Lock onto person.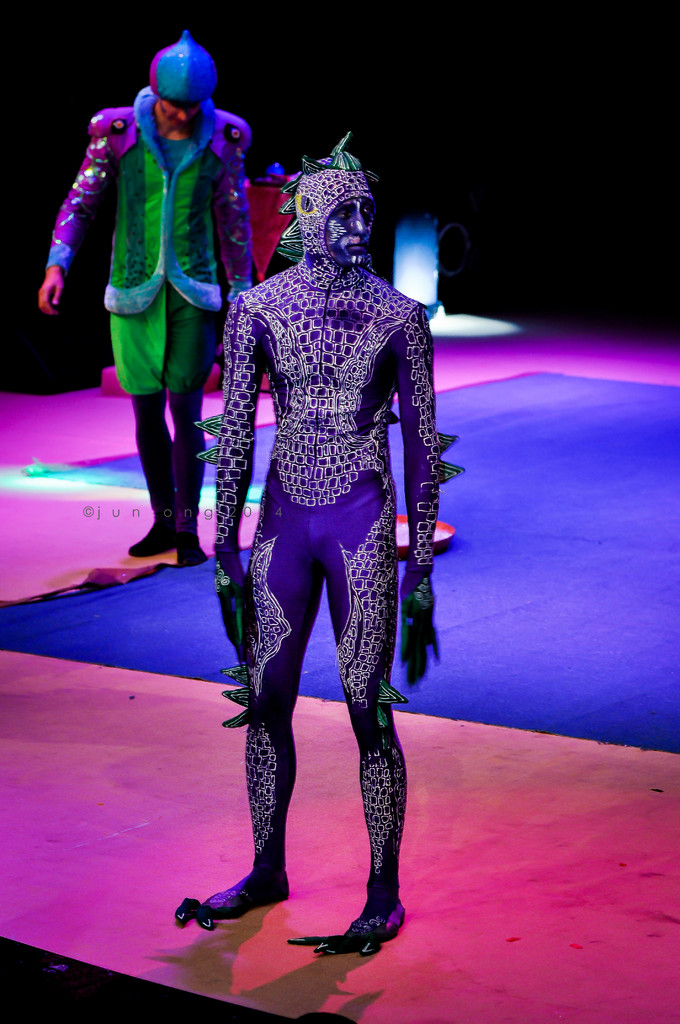
Locked: bbox=(197, 124, 448, 949).
